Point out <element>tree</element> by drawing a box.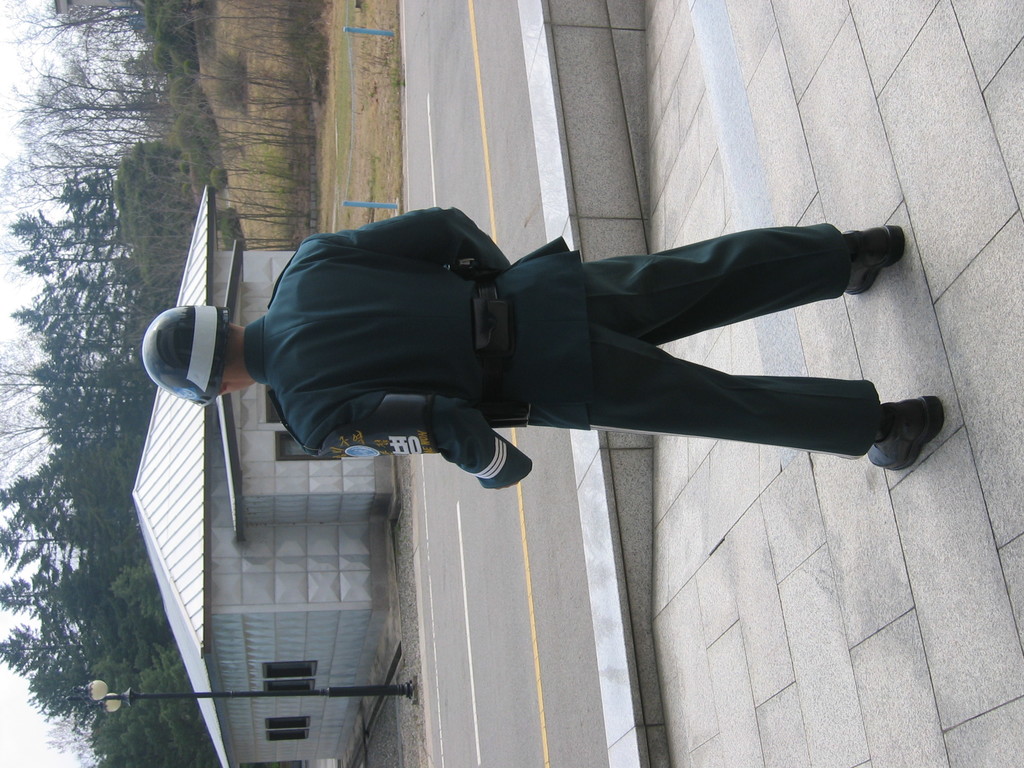
<bbox>123, 0, 202, 82</bbox>.
